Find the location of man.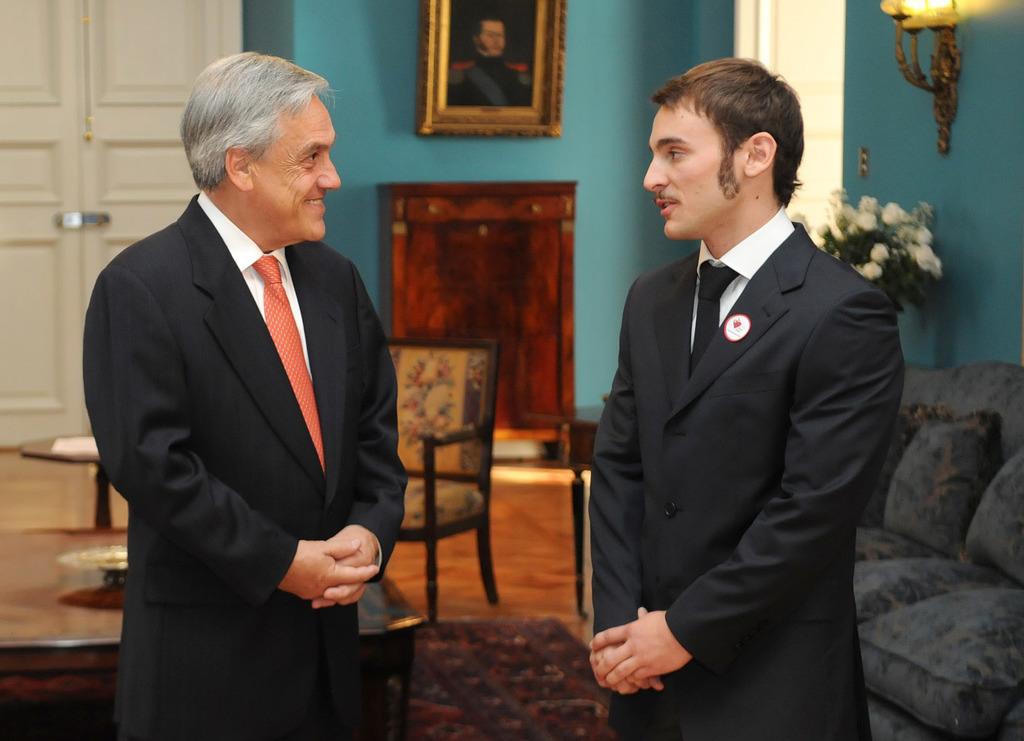
Location: left=564, top=52, right=909, bottom=722.
